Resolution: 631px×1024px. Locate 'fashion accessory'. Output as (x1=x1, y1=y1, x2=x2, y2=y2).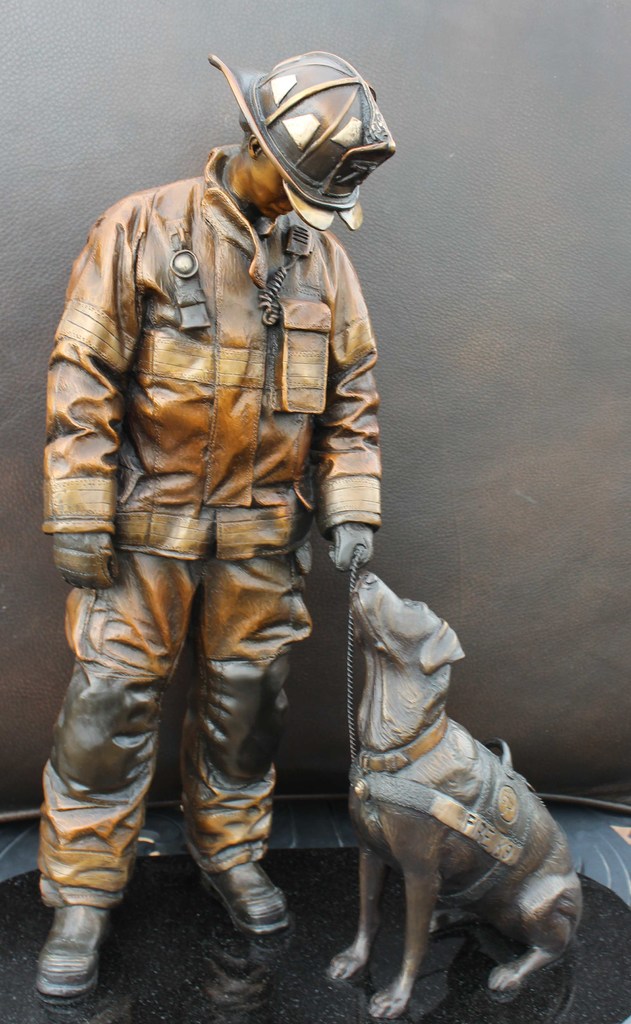
(x1=209, y1=49, x2=397, y2=236).
